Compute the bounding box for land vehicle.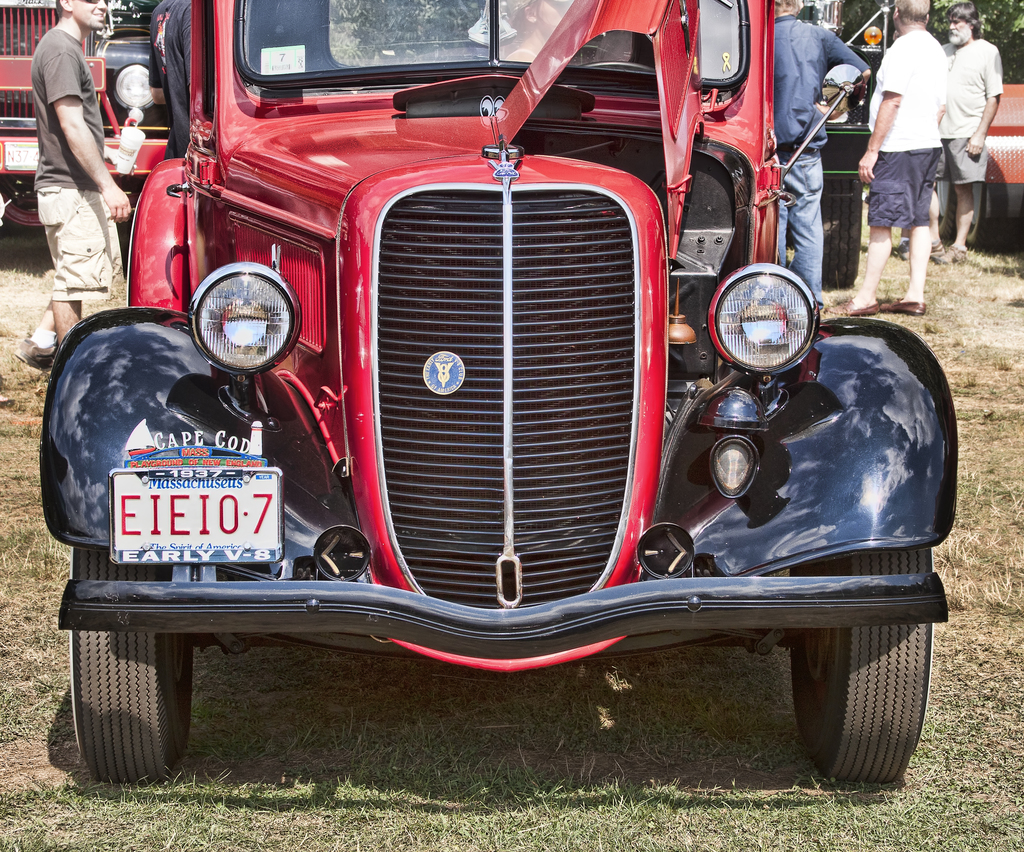
crop(773, 0, 893, 283).
